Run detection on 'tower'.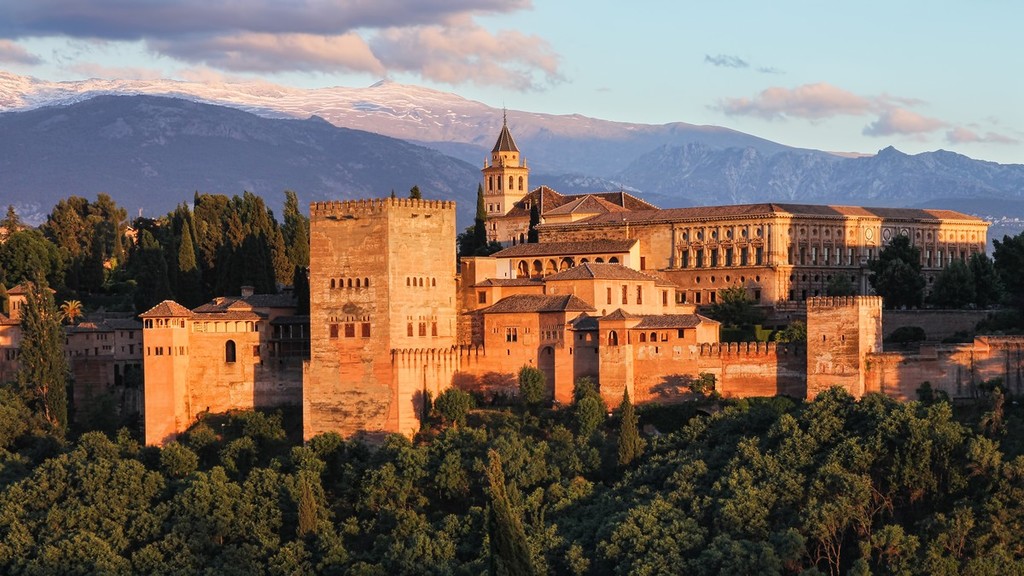
Result: region(288, 176, 474, 527).
